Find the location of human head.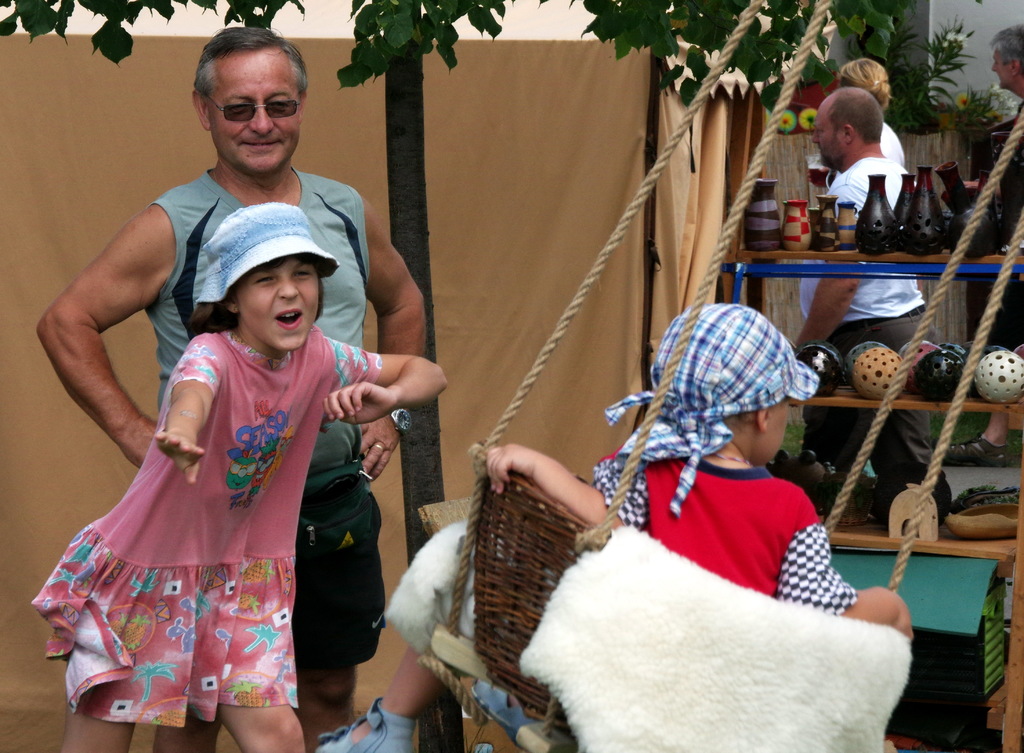
Location: locate(213, 203, 330, 353).
